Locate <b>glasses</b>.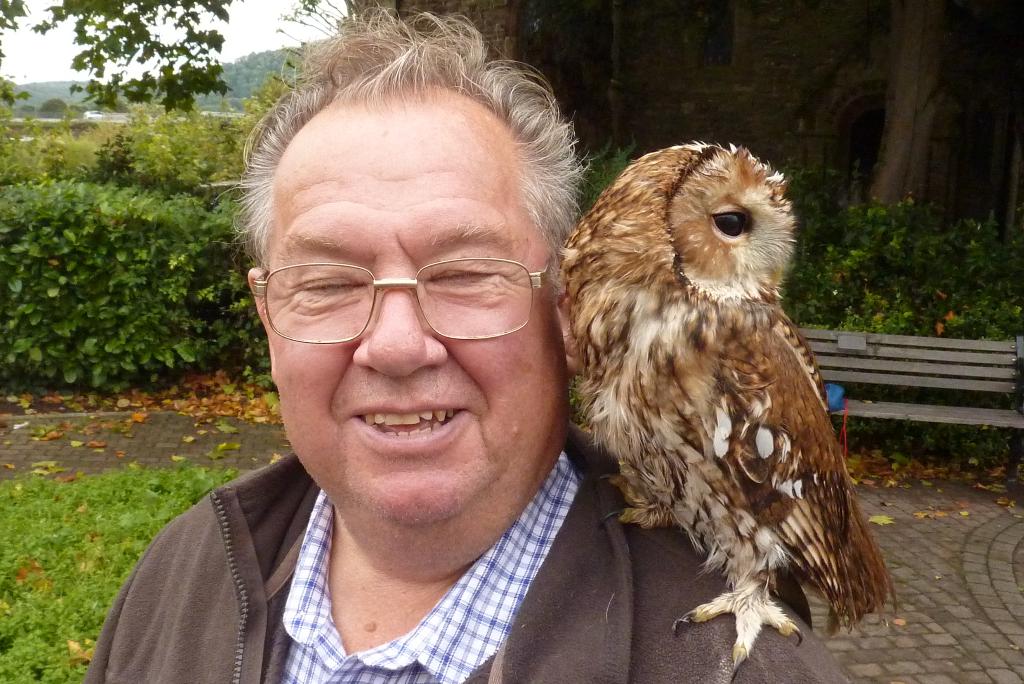
Bounding box: bbox=(255, 250, 557, 348).
